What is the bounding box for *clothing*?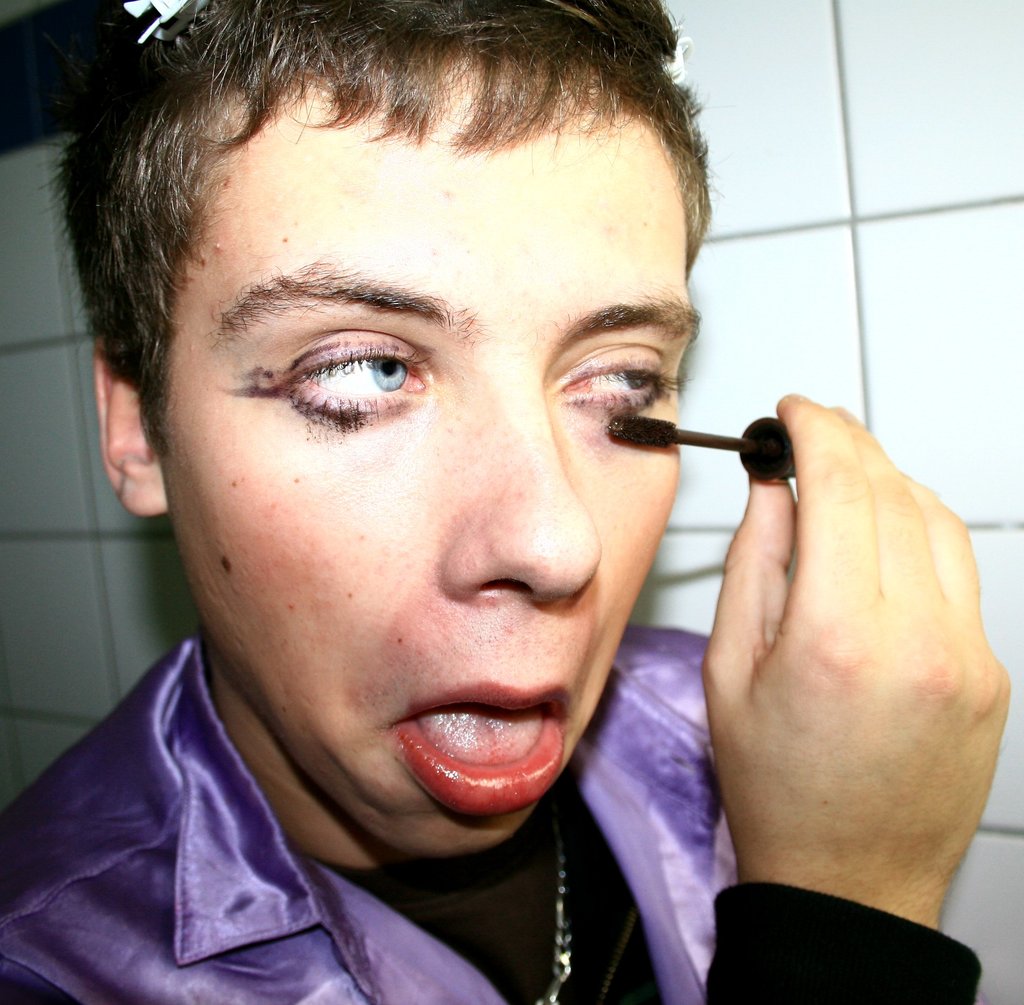
region(0, 629, 984, 999).
